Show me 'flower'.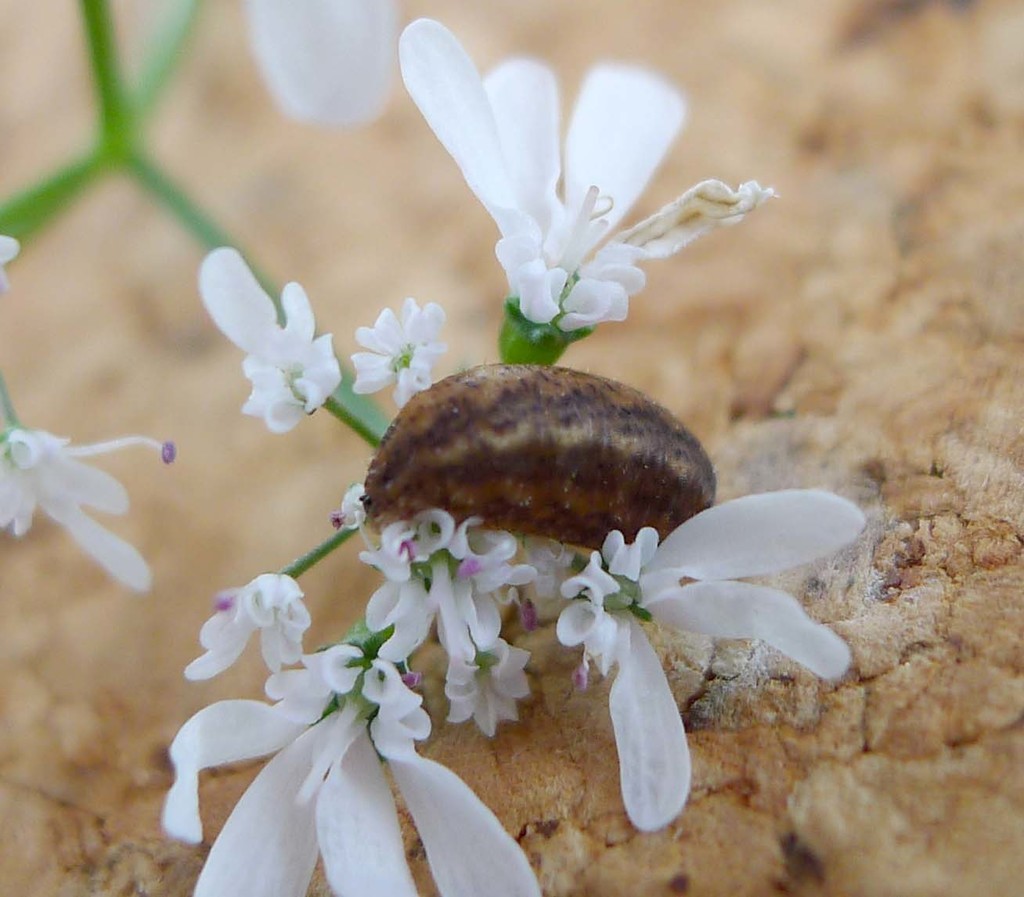
'flower' is here: left=0, top=427, right=180, bottom=590.
